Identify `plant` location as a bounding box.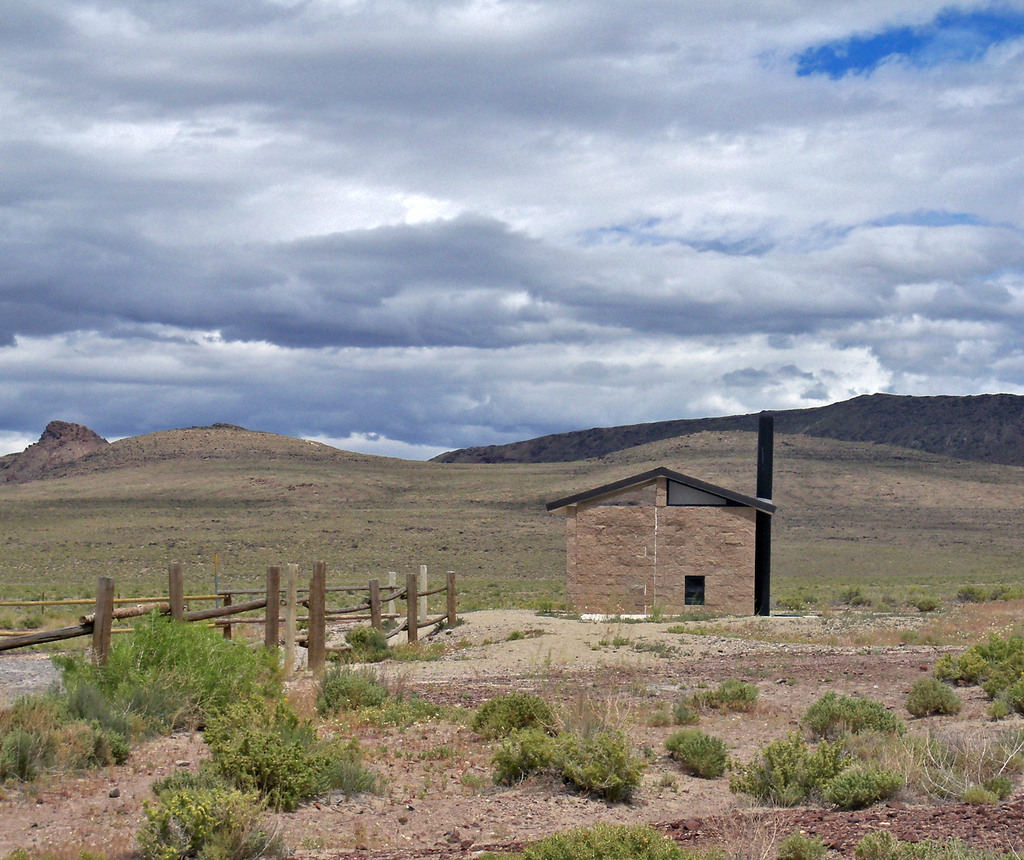
138/764/280/859.
